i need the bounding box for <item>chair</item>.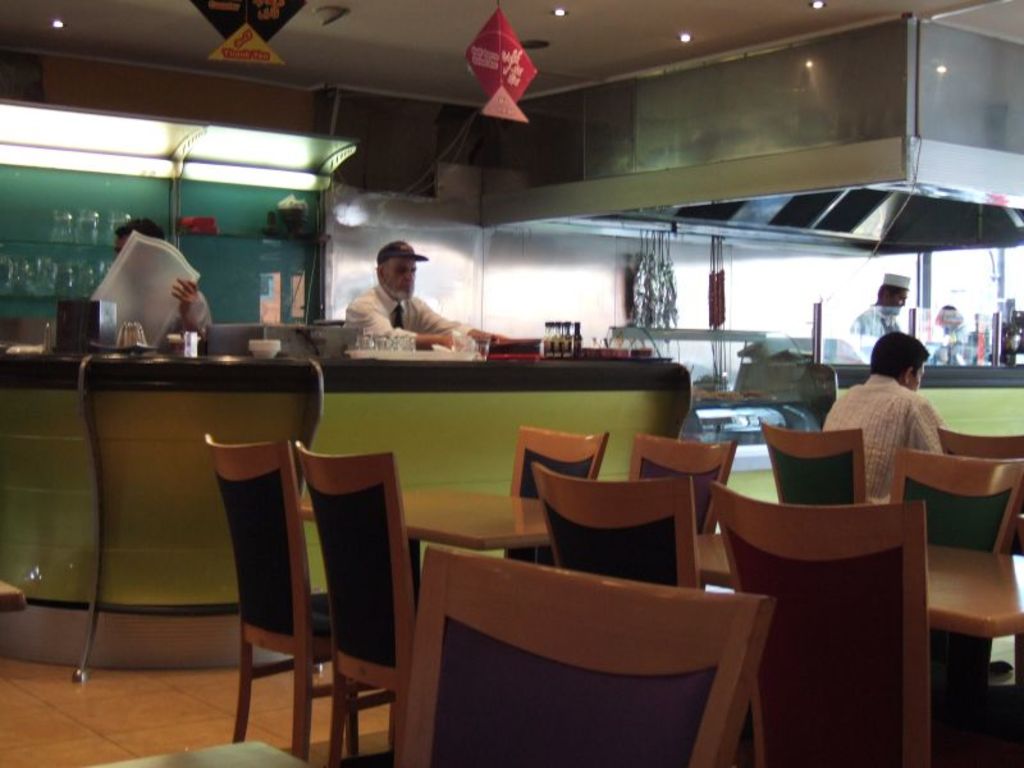
Here it is: bbox(792, 369, 840, 434).
